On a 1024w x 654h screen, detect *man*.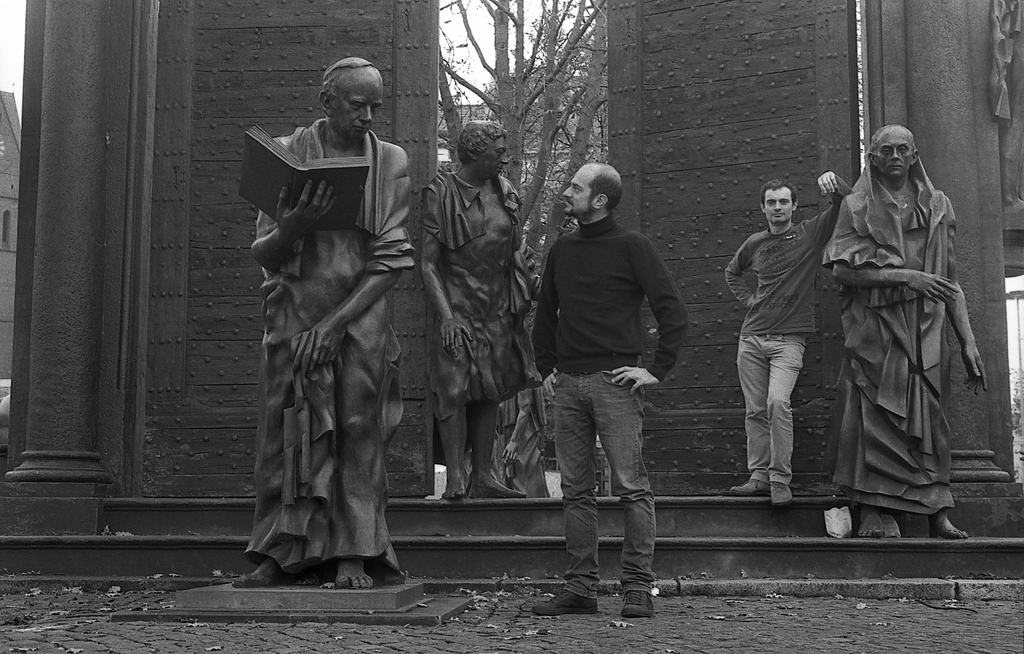
Rect(518, 158, 686, 602).
